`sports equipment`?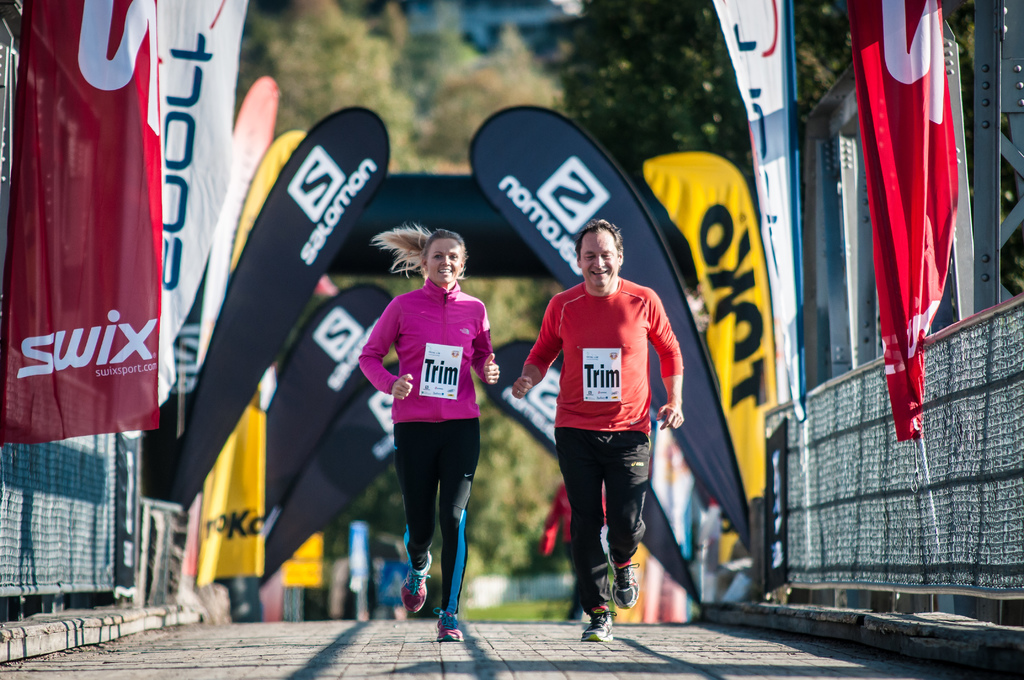
(left=402, top=555, right=435, bottom=618)
